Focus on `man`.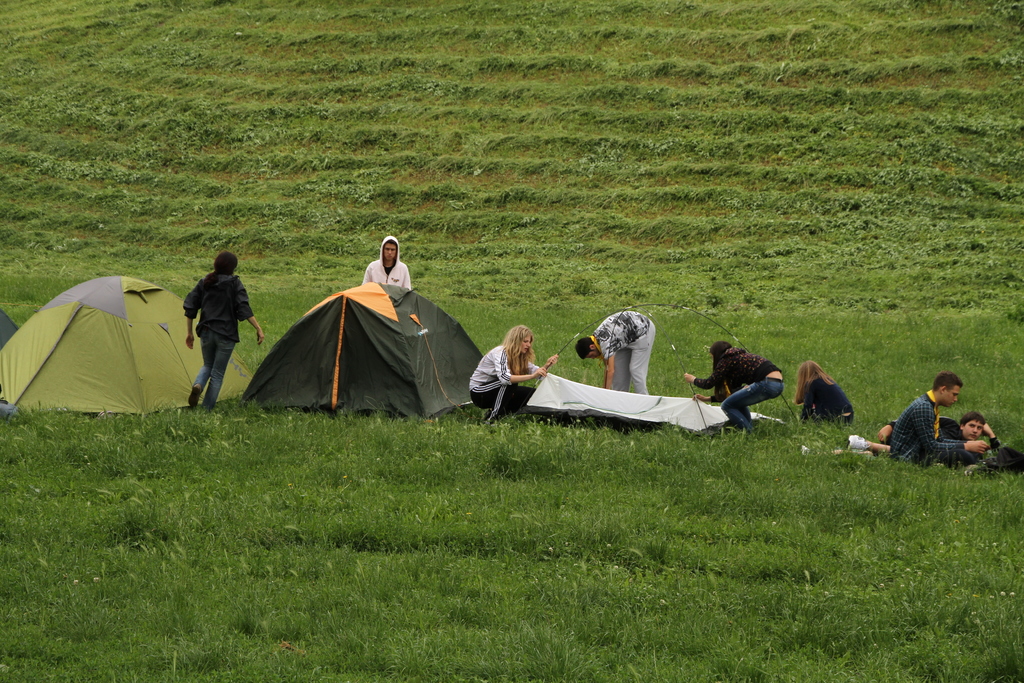
Focused at x1=183 y1=252 x2=262 y2=415.
